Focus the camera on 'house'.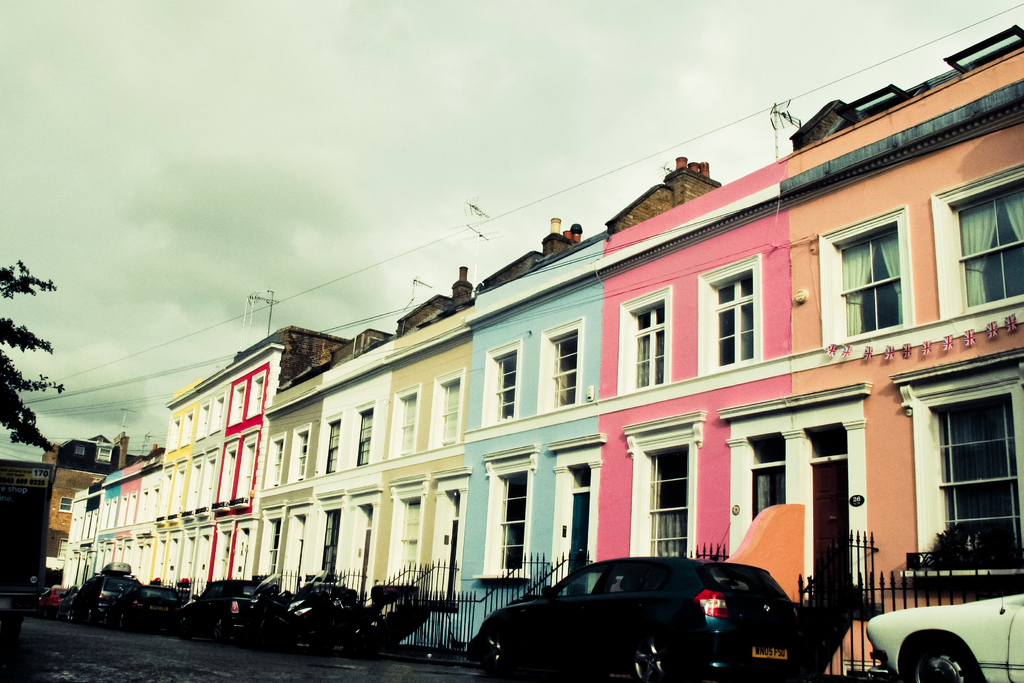
Focus region: 0, 26, 1023, 675.
